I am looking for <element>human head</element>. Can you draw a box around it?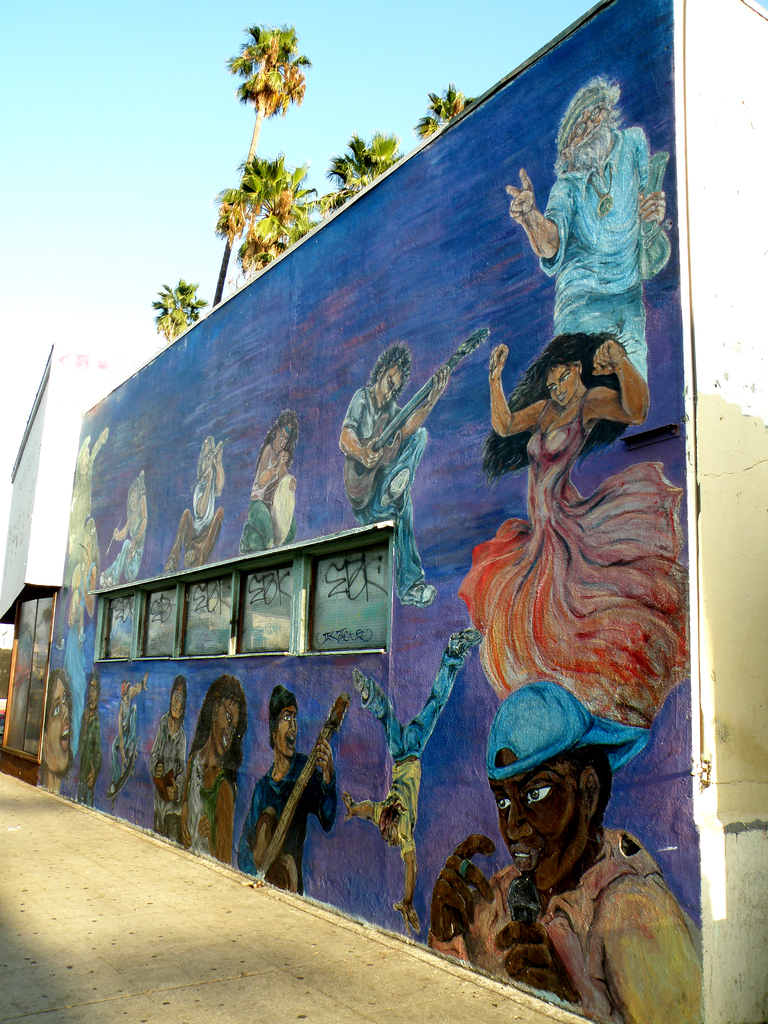
Sure, the bounding box is pyautogui.locateOnScreen(267, 404, 306, 457).
